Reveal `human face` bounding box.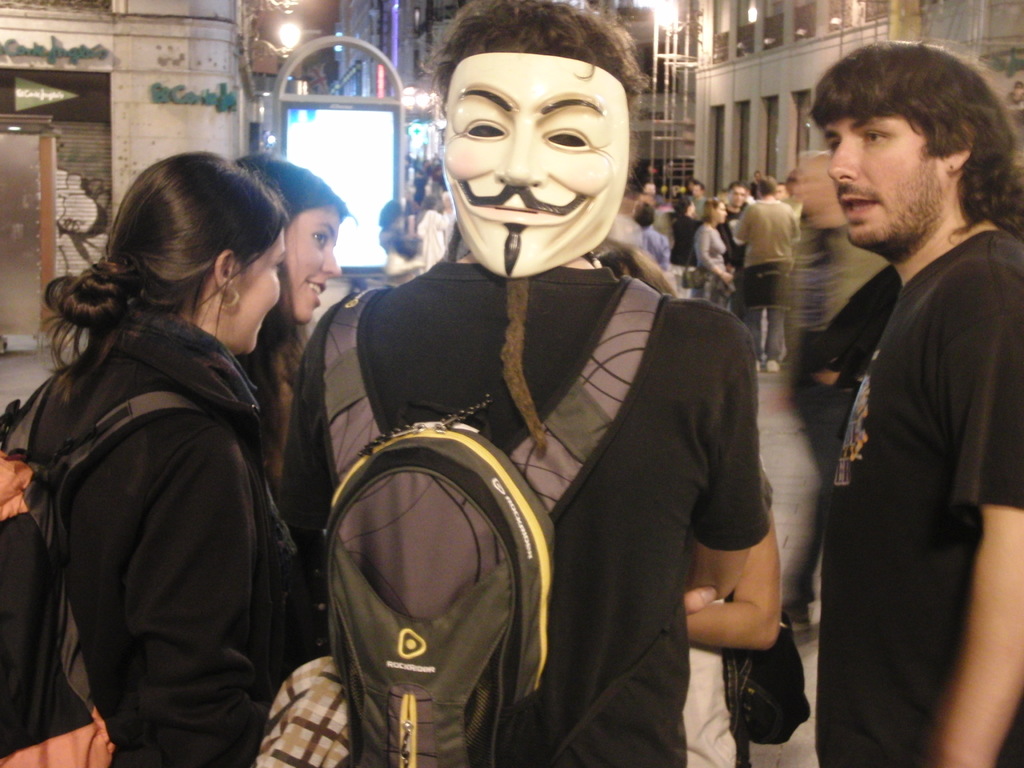
Revealed: x1=829, y1=106, x2=950, y2=252.
